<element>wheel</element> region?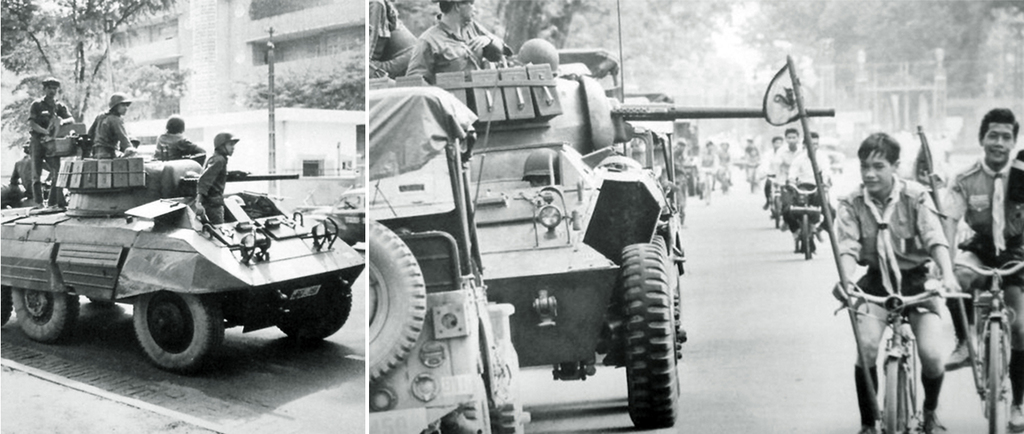
x1=772, y1=196, x2=785, y2=232
